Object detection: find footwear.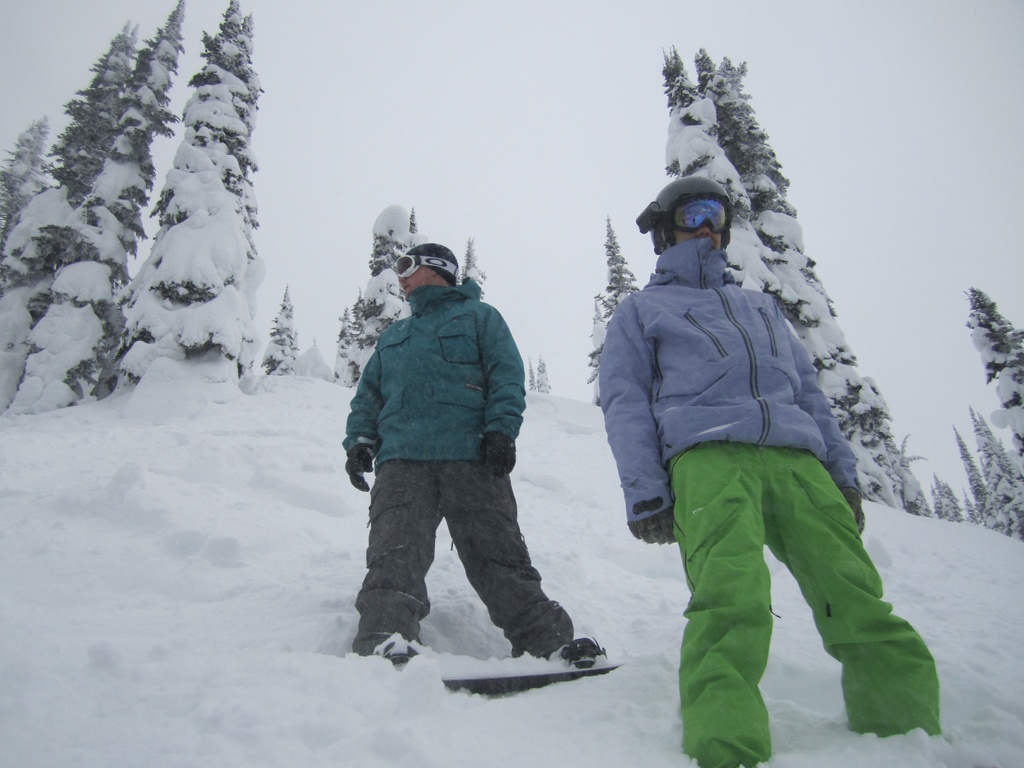
[left=371, top=635, right=422, bottom=665].
